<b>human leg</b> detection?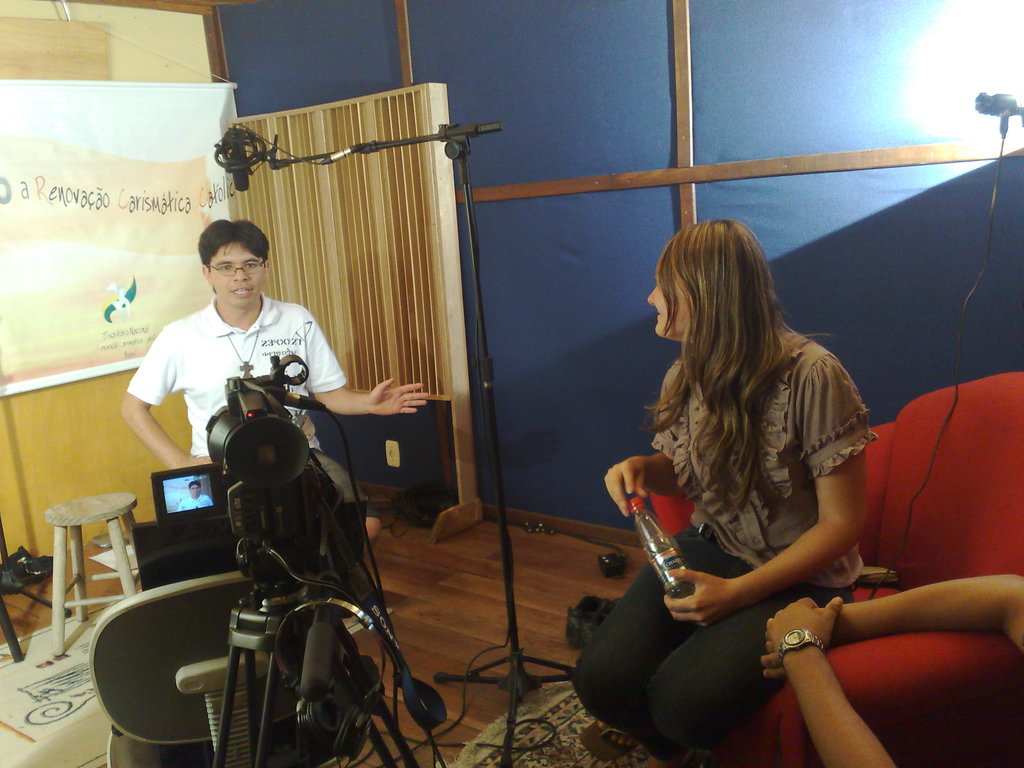
detection(568, 520, 740, 764)
